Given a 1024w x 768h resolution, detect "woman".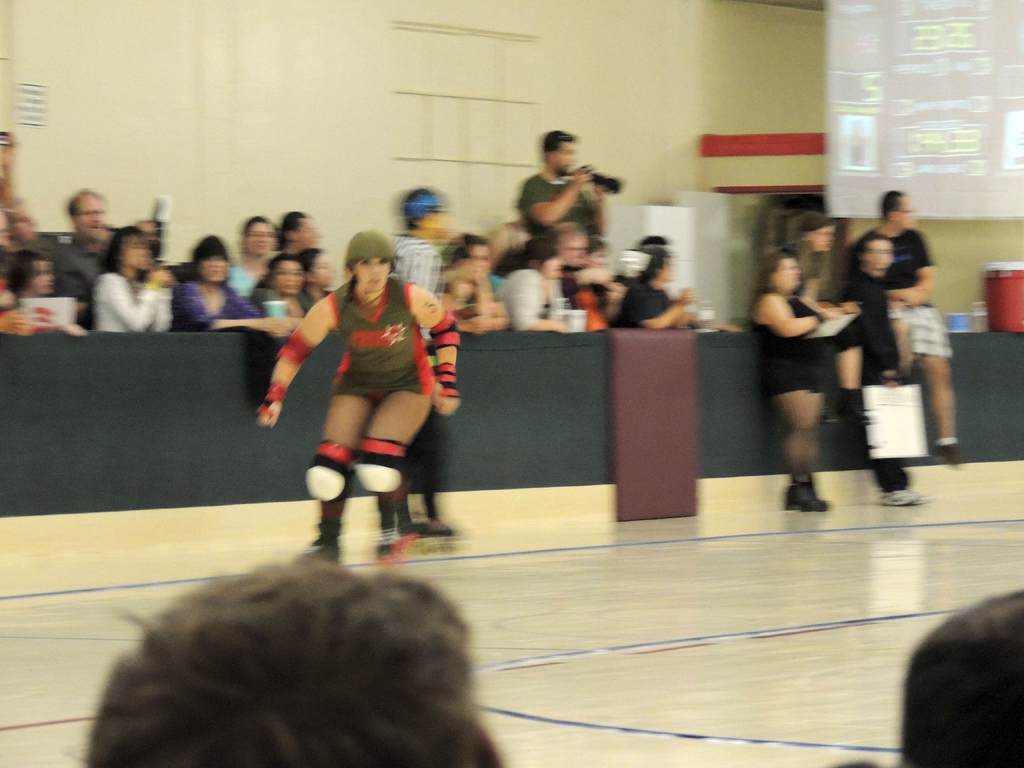
Rect(0, 248, 86, 331).
